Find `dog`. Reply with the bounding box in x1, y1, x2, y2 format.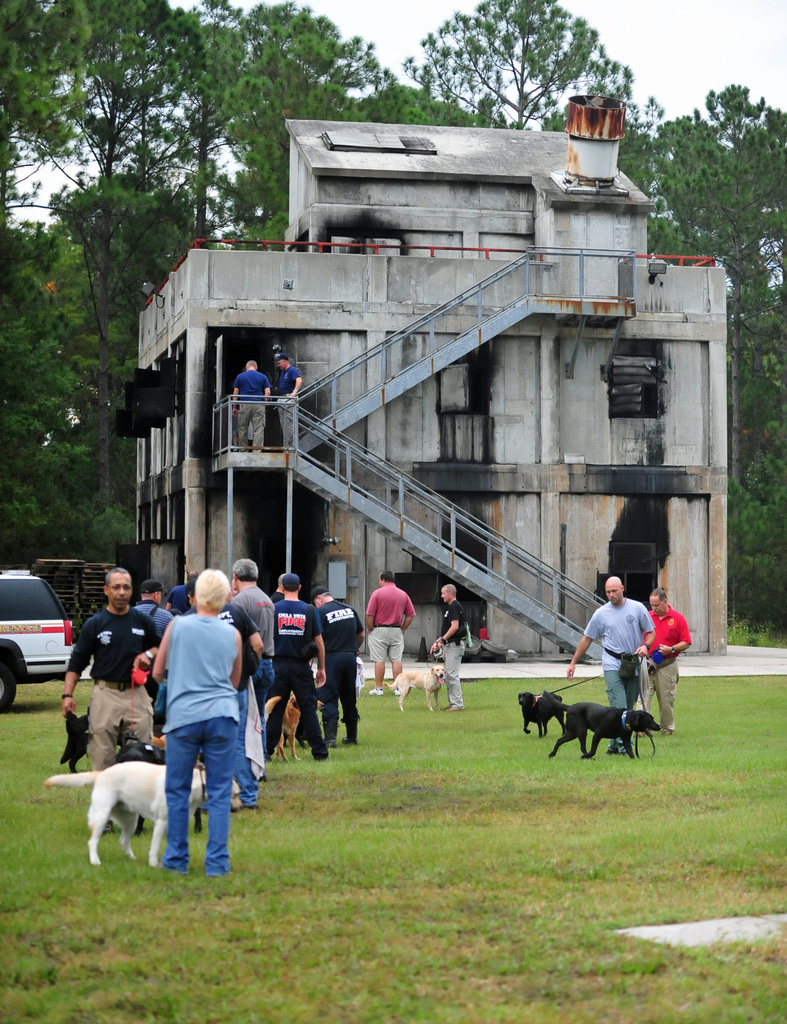
545, 699, 662, 760.
